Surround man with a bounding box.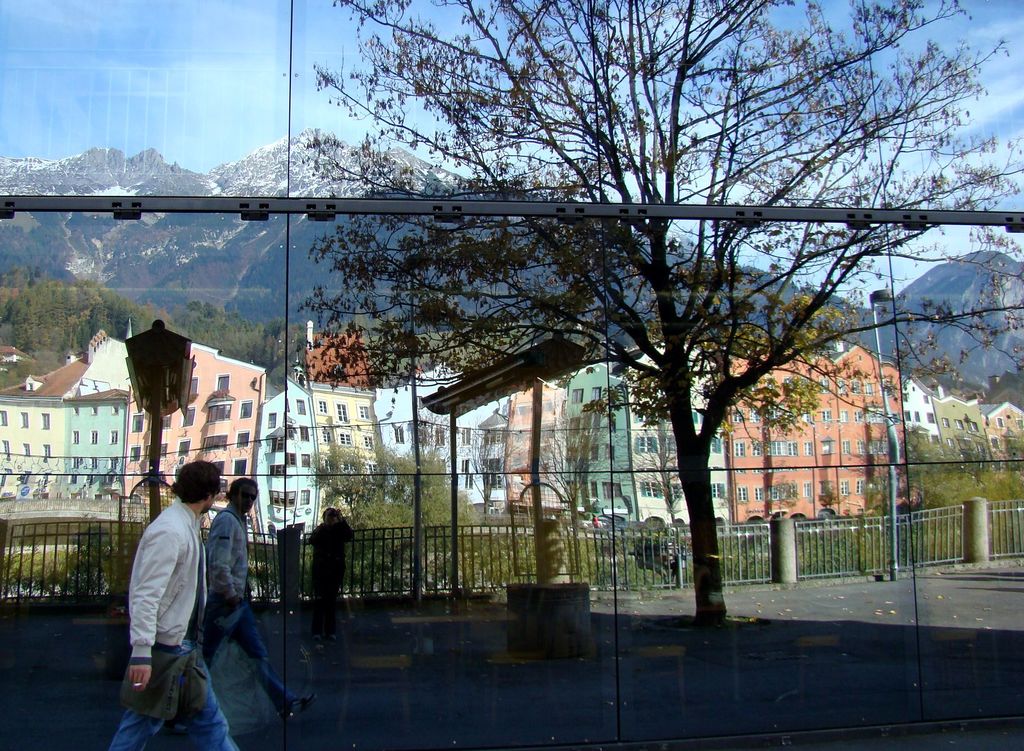
(191,476,317,711).
